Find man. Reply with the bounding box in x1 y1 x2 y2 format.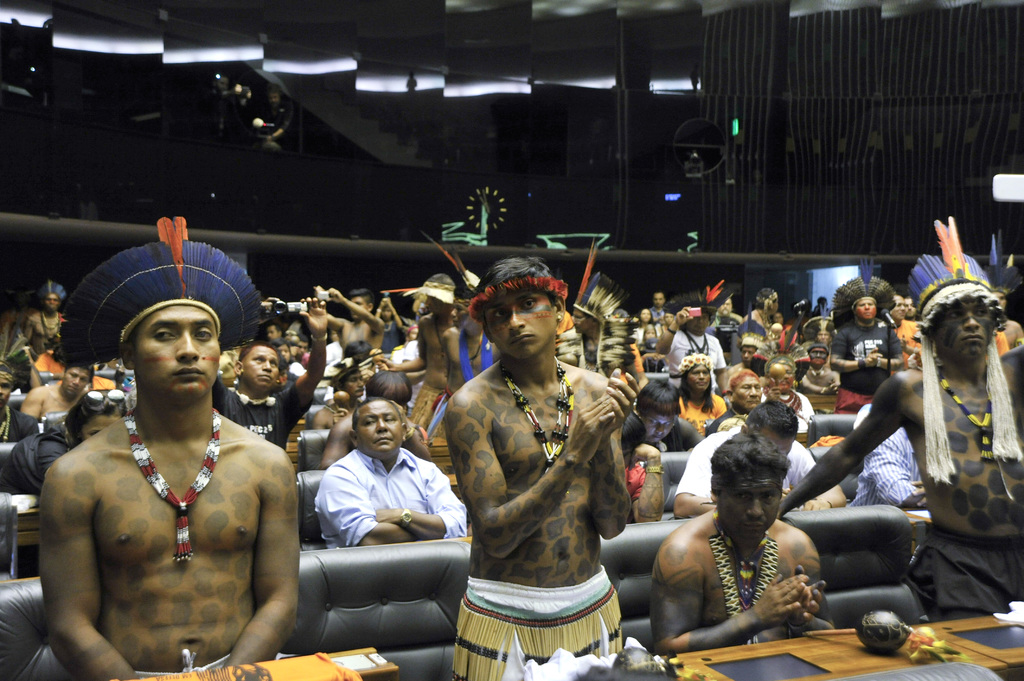
634 378 703 461.
